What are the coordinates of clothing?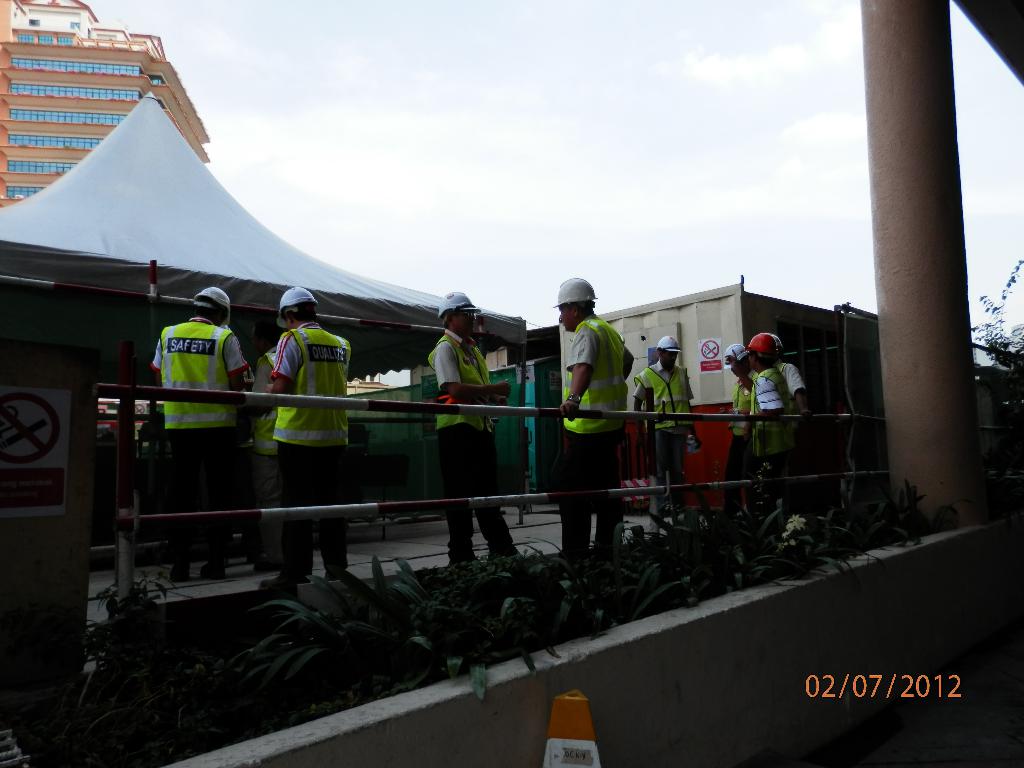
BBox(550, 315, 628, 566).
